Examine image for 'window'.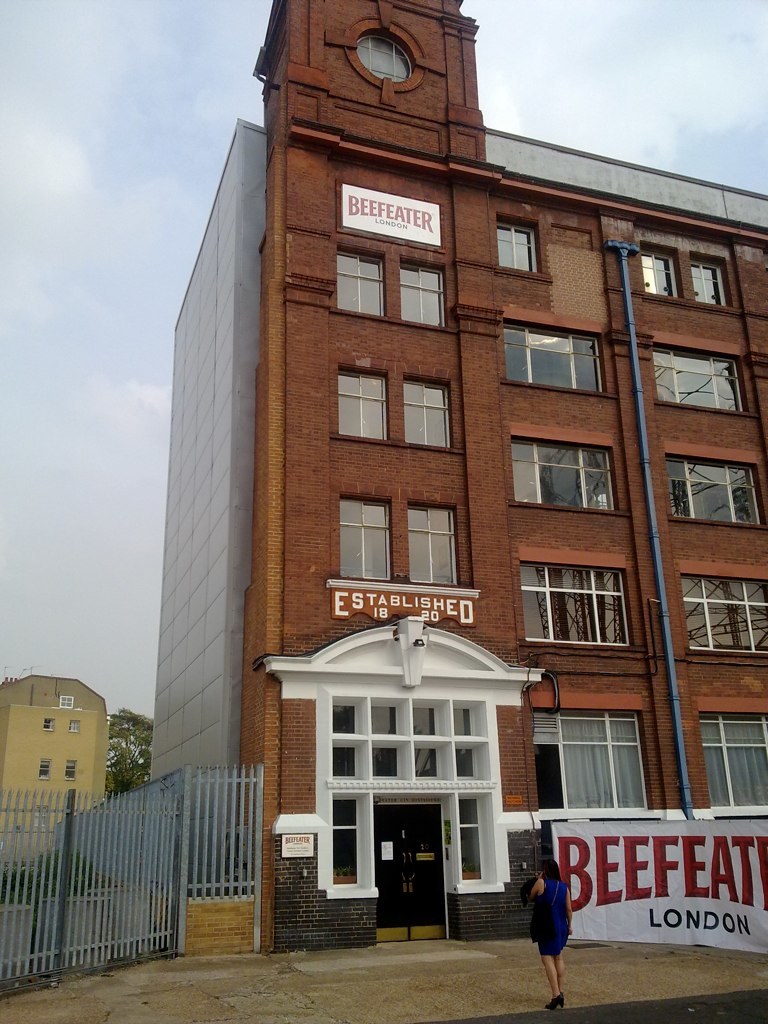
Examination result: Rect(657, 349, 742, 416).
